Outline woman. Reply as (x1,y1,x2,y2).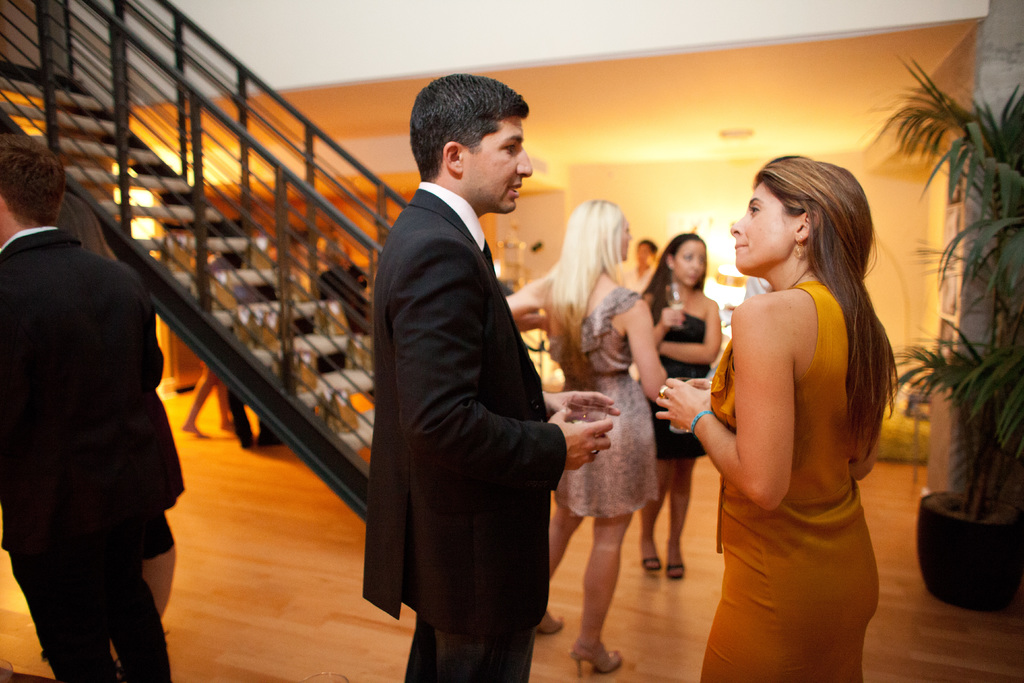
(648,242,724,589).
